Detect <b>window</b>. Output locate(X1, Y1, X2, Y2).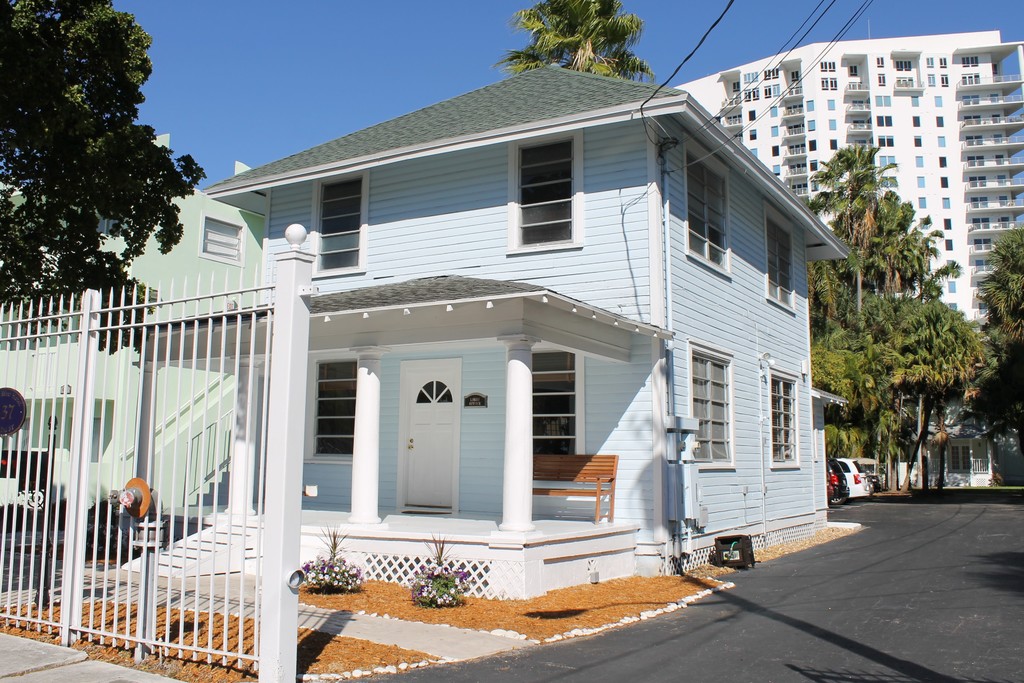
locate(762, 67, 778, 77).
